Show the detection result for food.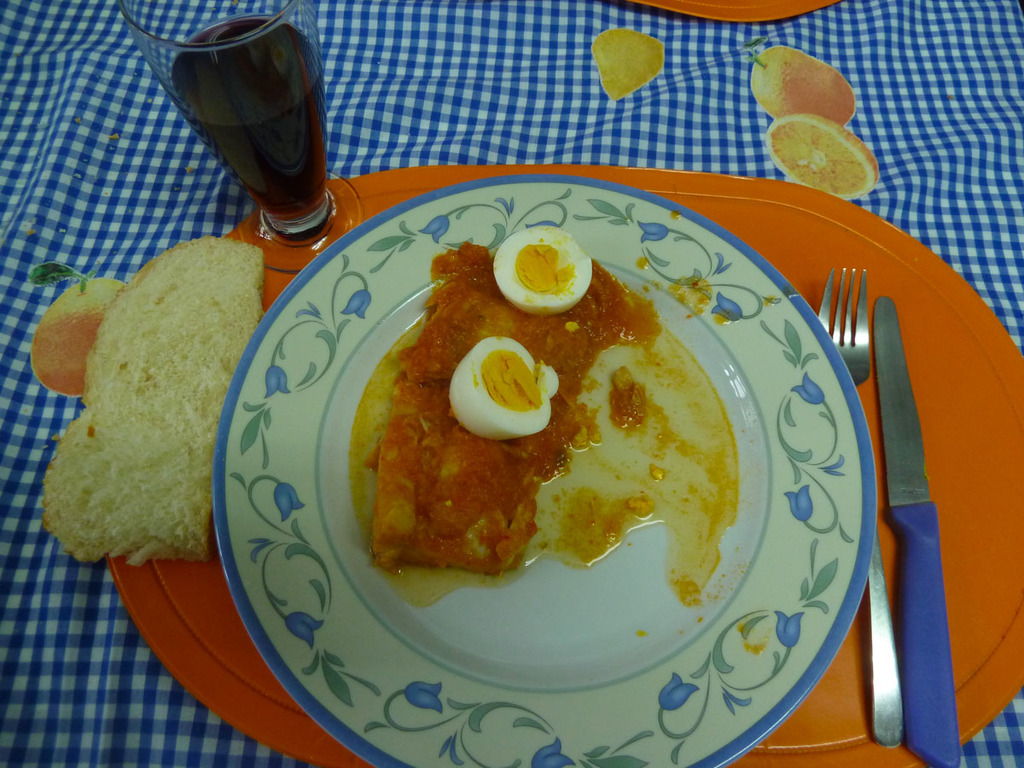
450 335 561 442.
